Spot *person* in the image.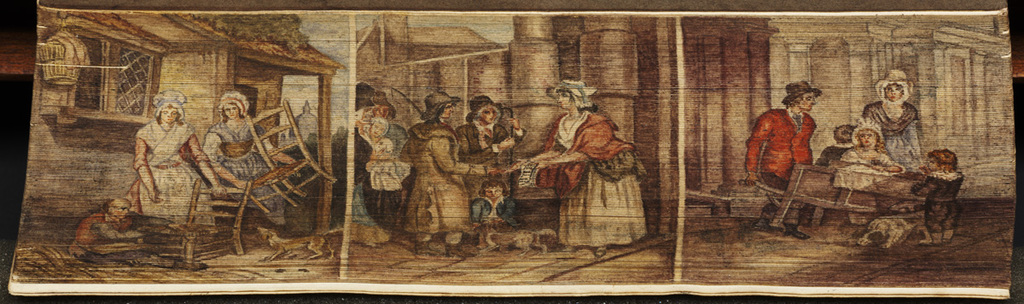
*person* found at region(203, 82, 305, 225).
